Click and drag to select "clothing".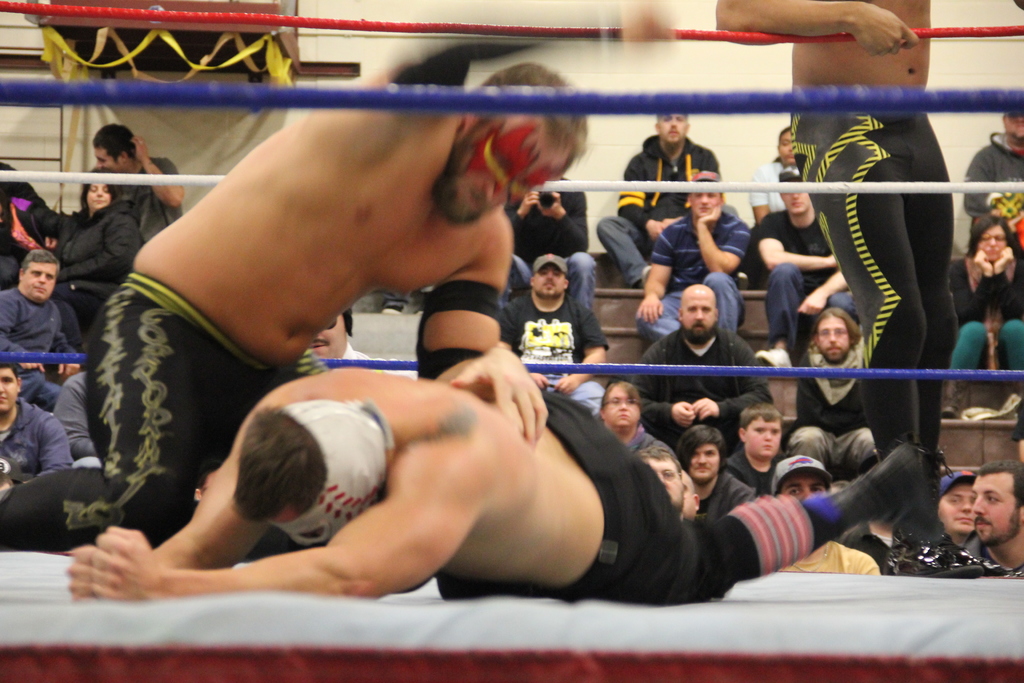
Selection: select_region(500, 176, 608, 315).
